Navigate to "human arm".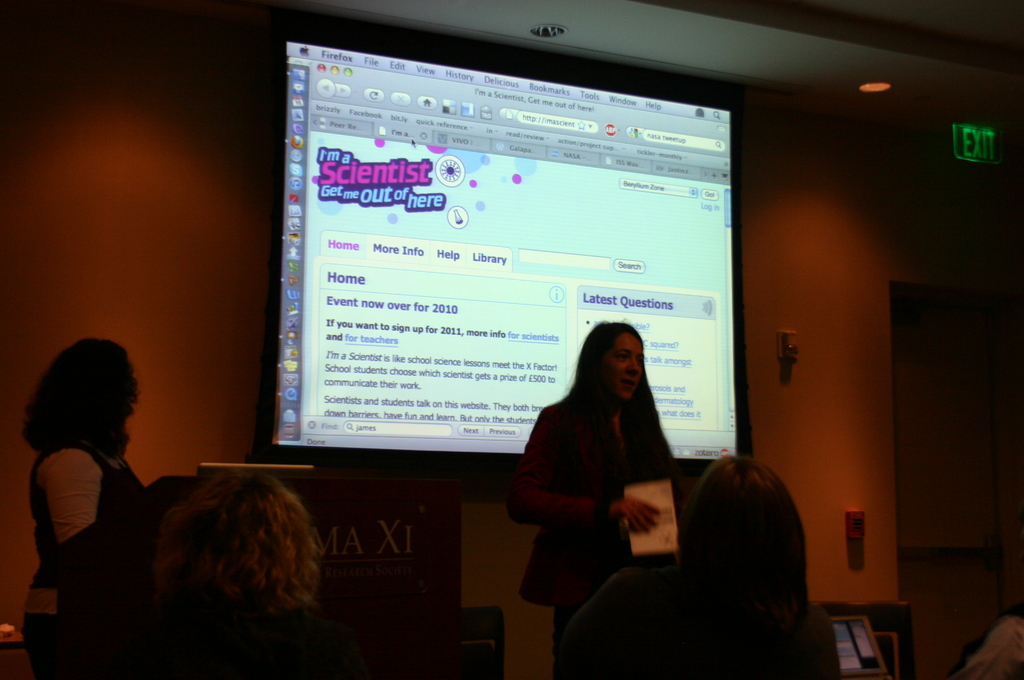
Navigation target: [44, 444, 163, 552].
